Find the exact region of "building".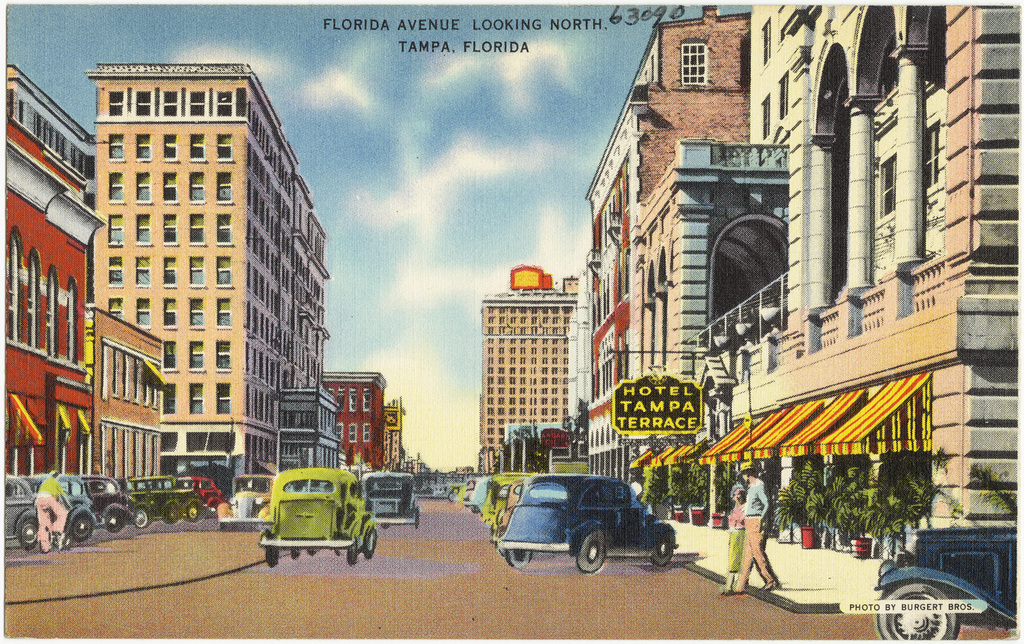
Exact region: BBox(318, 369, 385, 484).
